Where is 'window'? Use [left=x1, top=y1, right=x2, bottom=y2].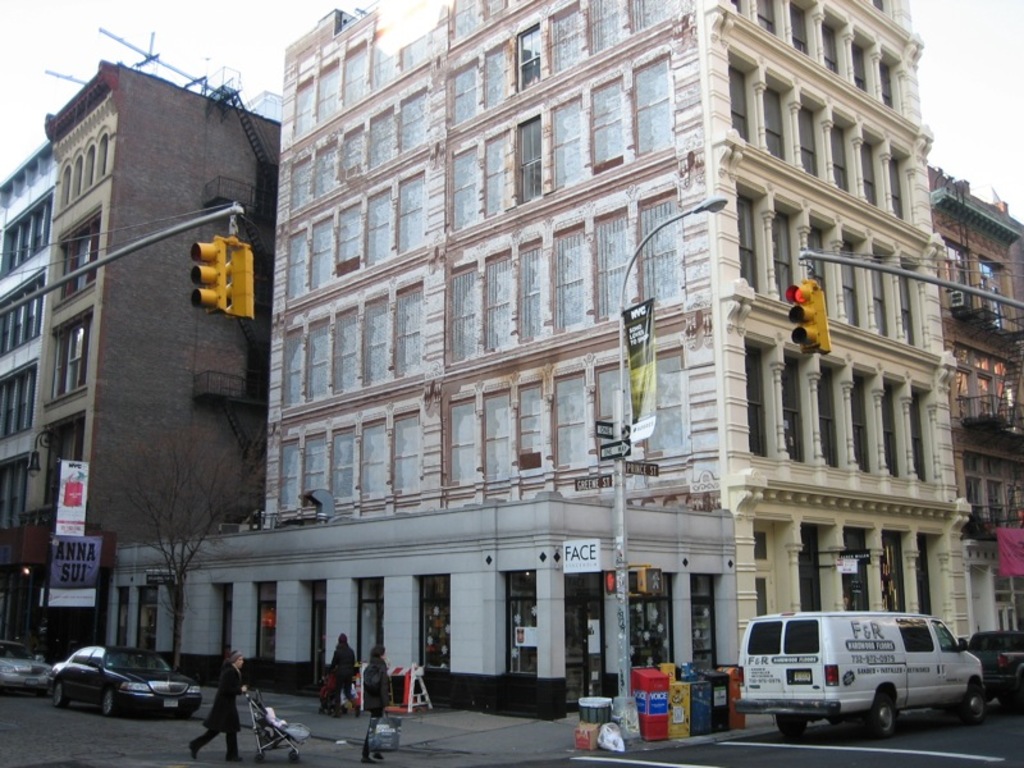
[left=37, top=413, right=83, bottom=509].
